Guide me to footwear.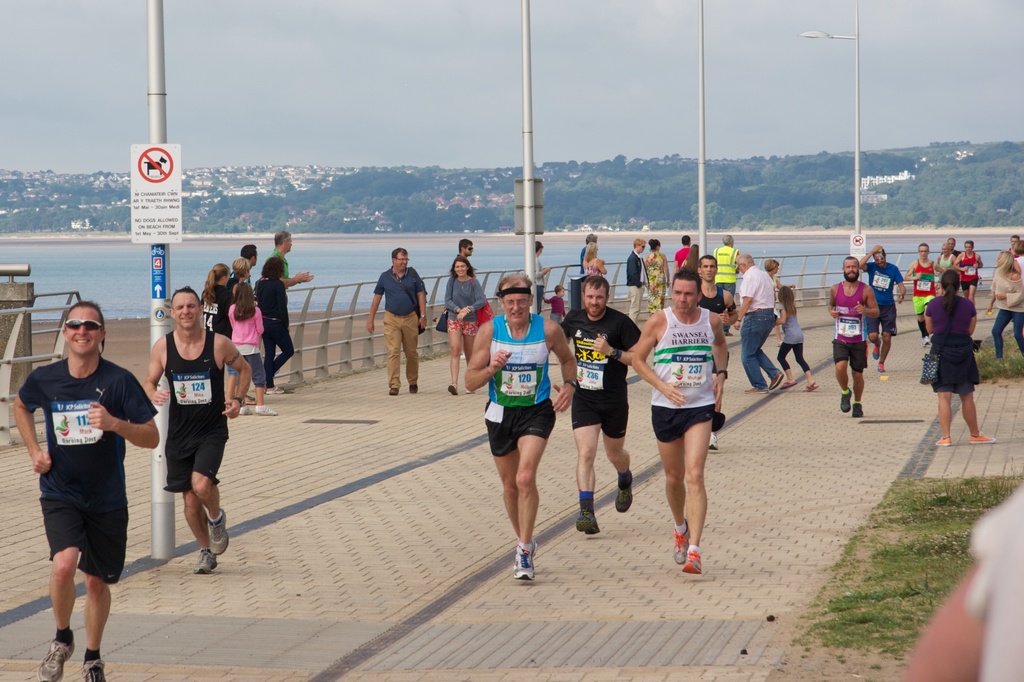
Guidance: {"left": 207, "top": 508, "right": 231, "bottom": 554}.
